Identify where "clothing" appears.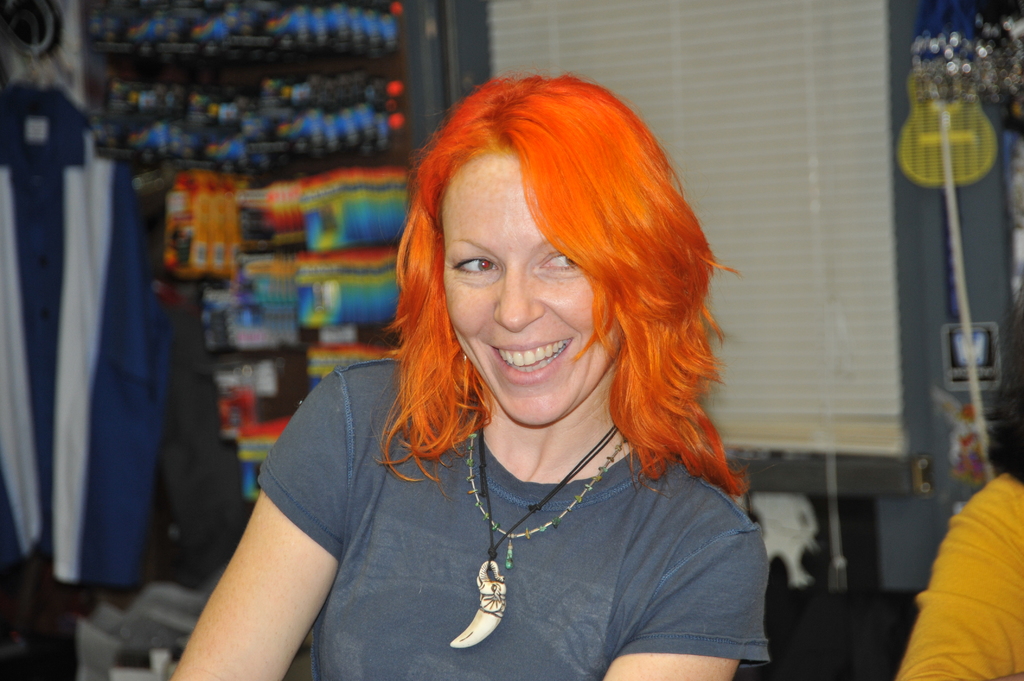
Appears at (left=254, top=345, right=779, bottom=680).
